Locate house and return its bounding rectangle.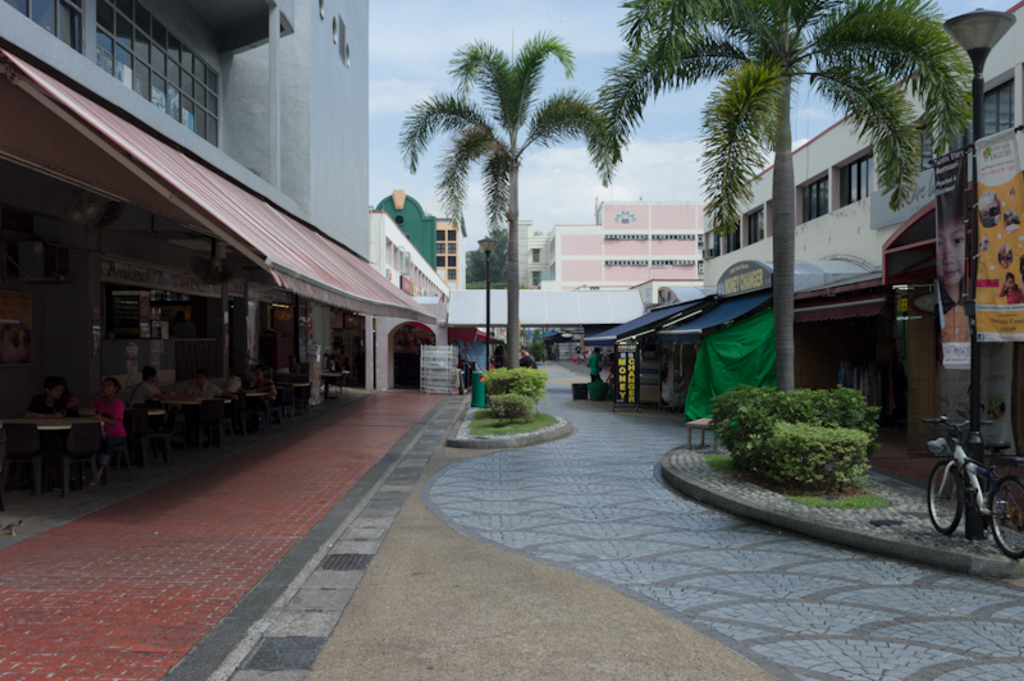
box(0, 0, 369, 265).
